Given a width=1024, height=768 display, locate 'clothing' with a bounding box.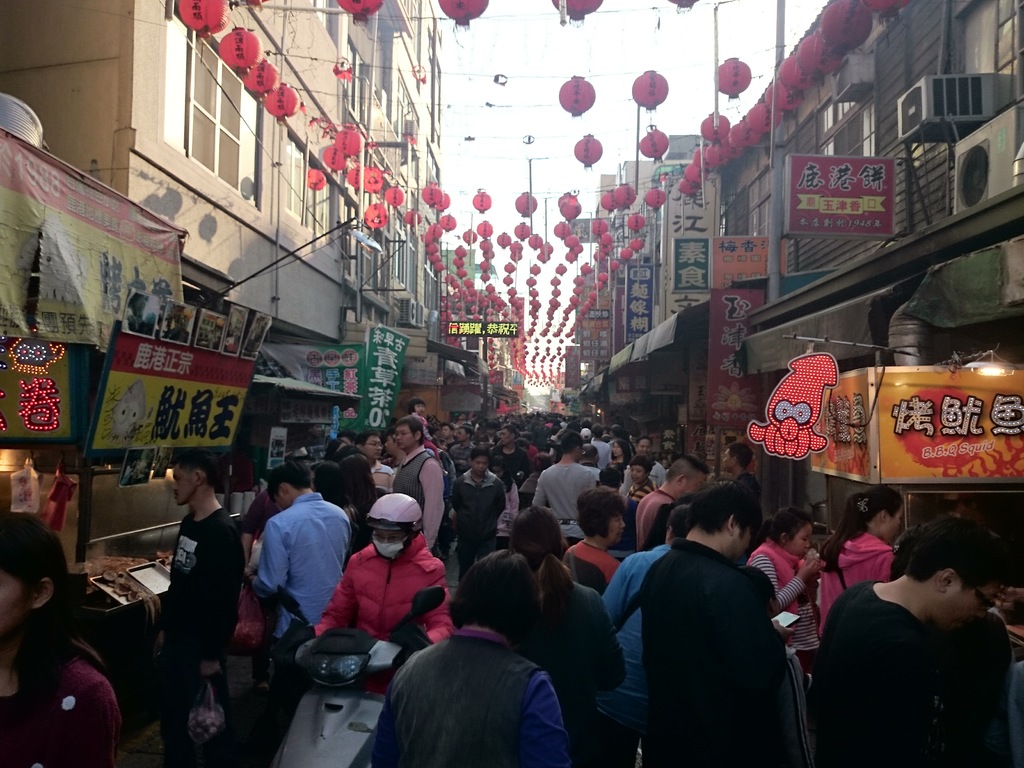
Located: 635:492:678:555.
